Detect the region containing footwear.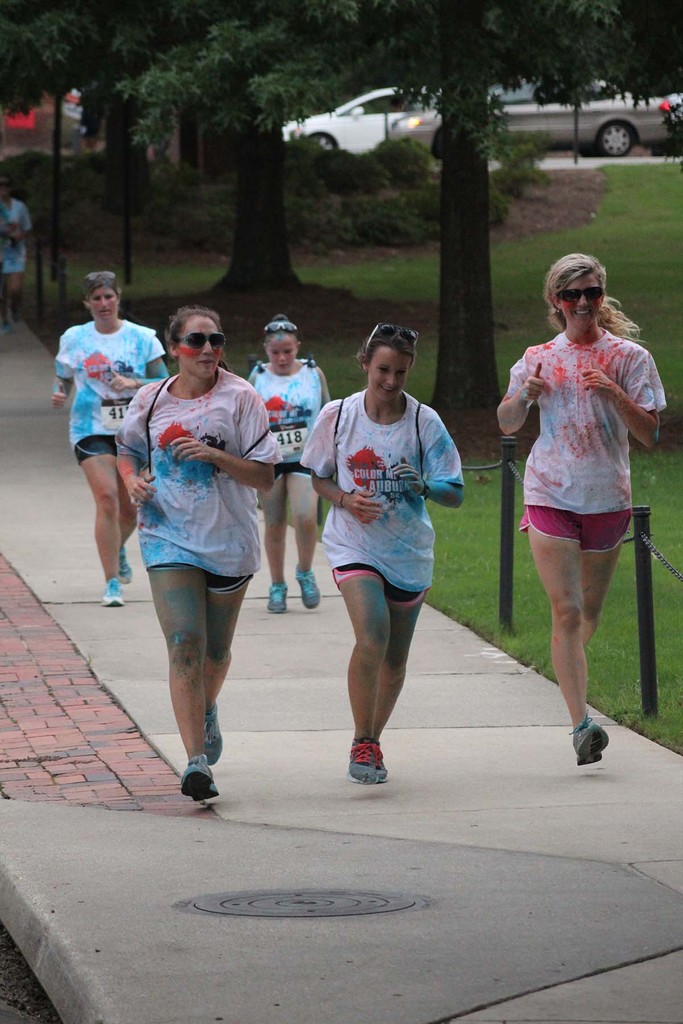
{"x1": 575, "y1": 712, "x2": 635, "y2": 772}.
